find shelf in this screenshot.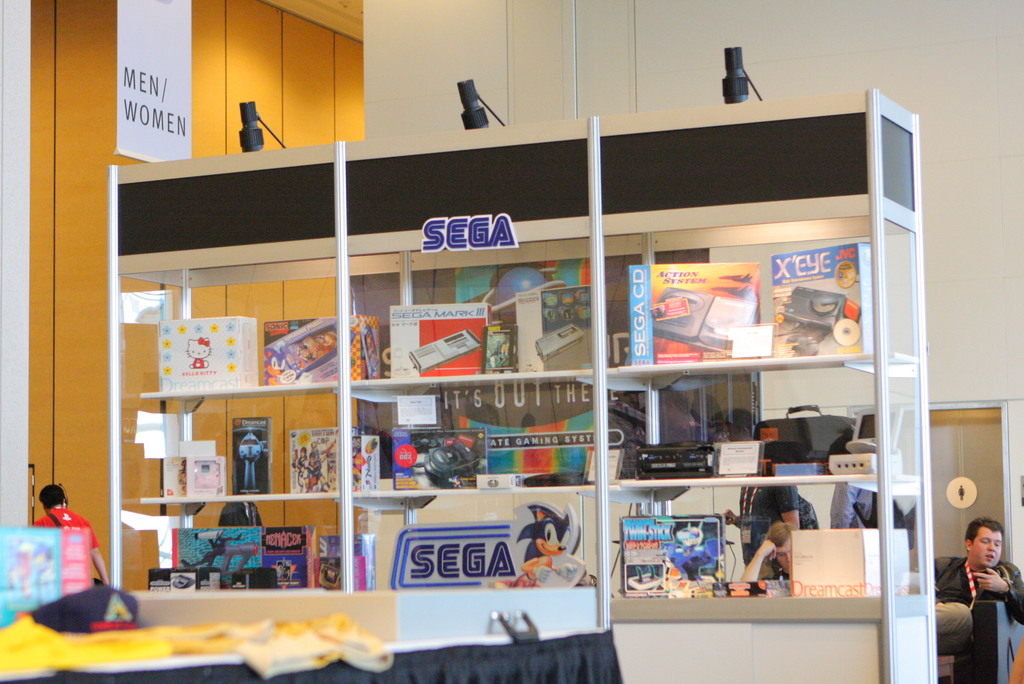
The bounding box for shelf is Rect(65, 104, 940, 645).
